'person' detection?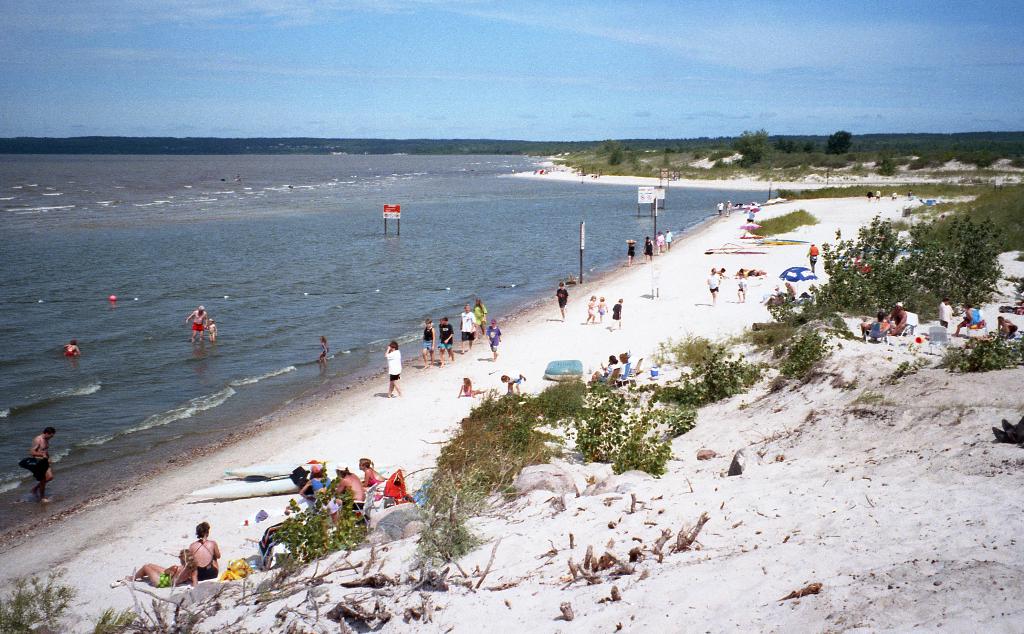
(x1=612, y1=299, x2=622, y2=331)
